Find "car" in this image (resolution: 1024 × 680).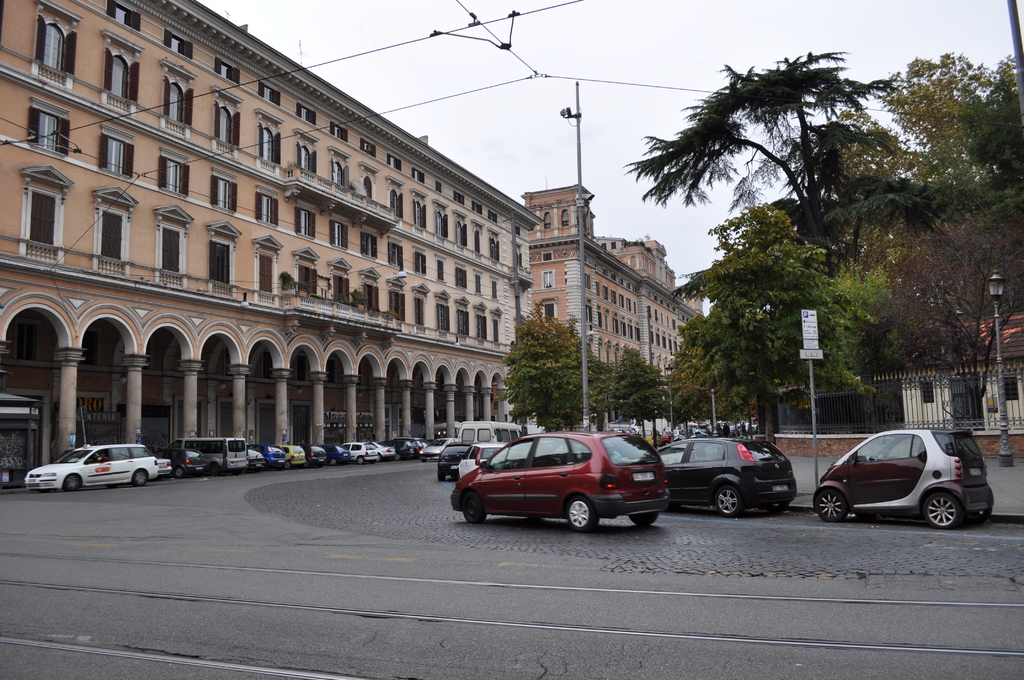
(left=398, top=435, right=428, bottom=452).
